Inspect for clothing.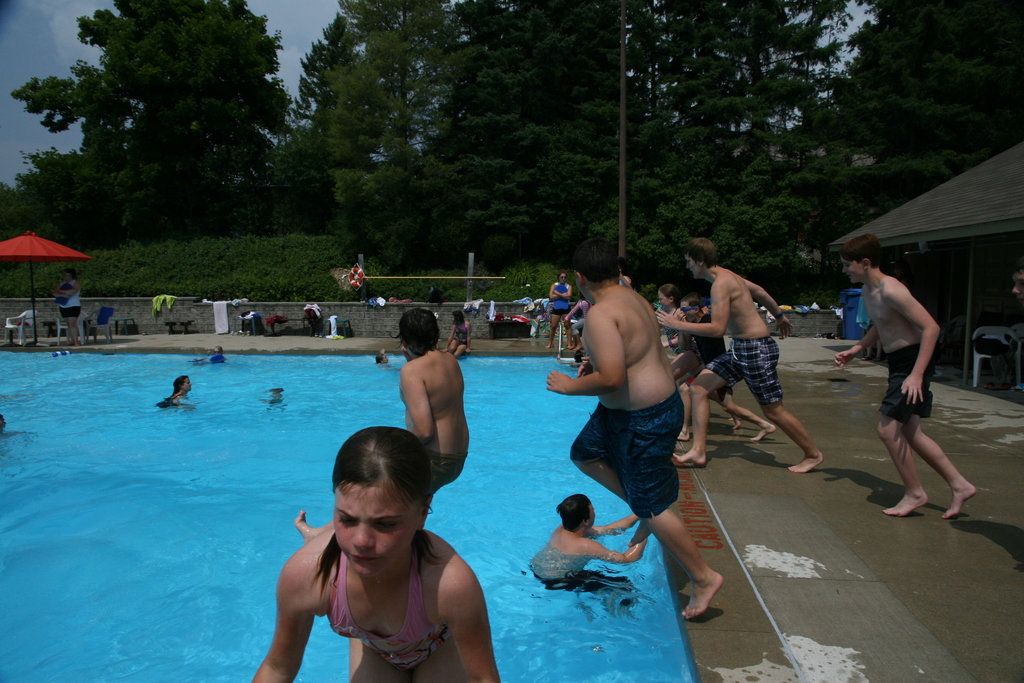
Inspection: [209,352,223,363].
